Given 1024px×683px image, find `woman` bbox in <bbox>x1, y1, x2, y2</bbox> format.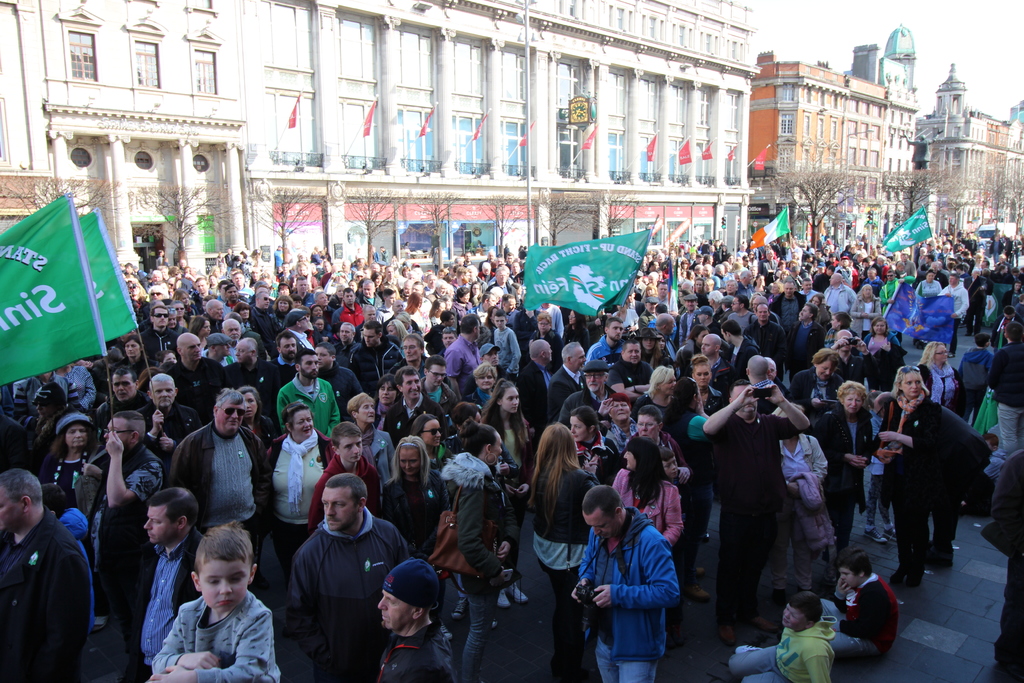
<bbox>402, 266, 412, 276</bbox>.
